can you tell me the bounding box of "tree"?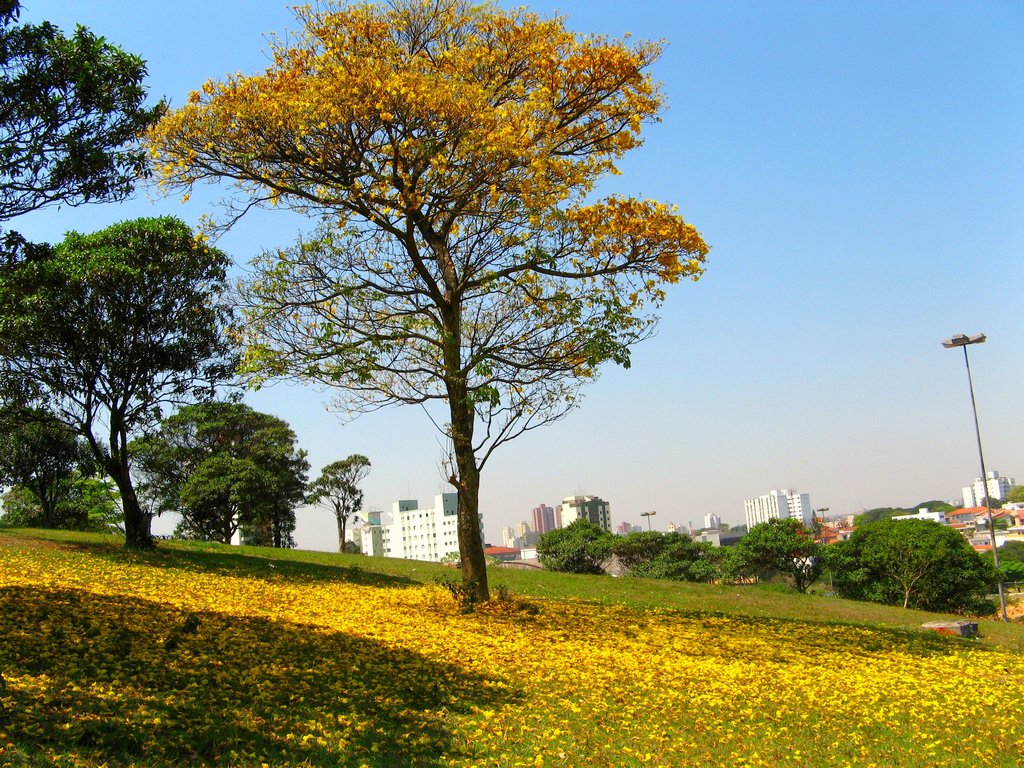
pyautogui.locateOnScreen(981, 495, 1005, 508).
